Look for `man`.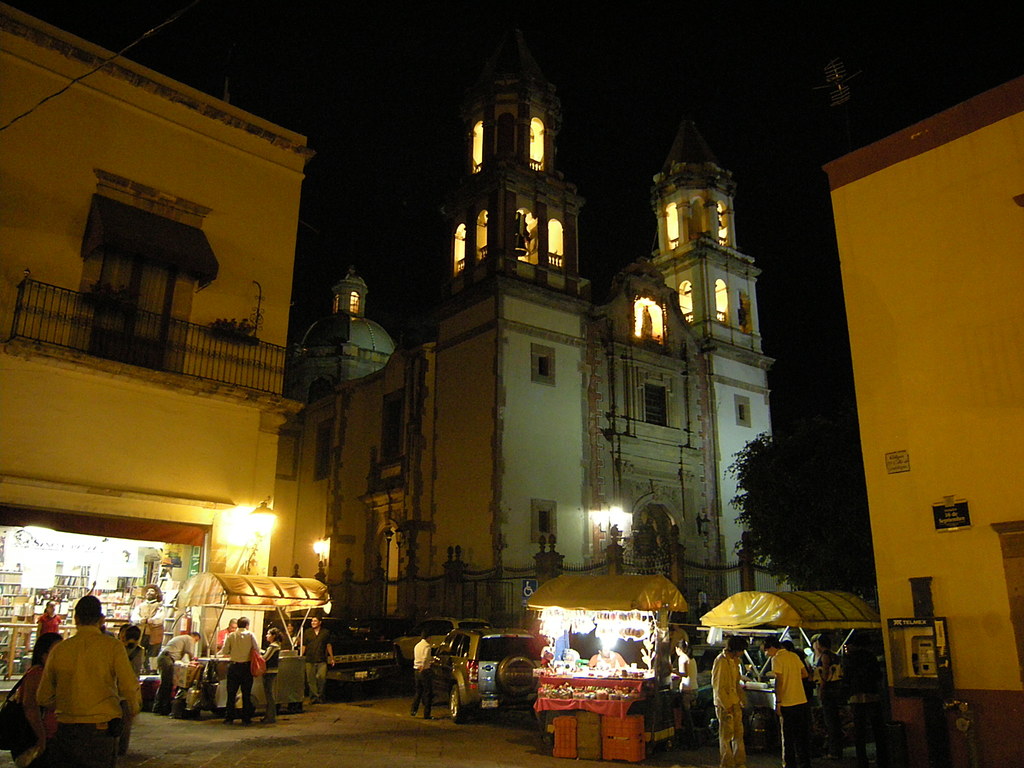
Found: box(711, 632, 748, 767).
